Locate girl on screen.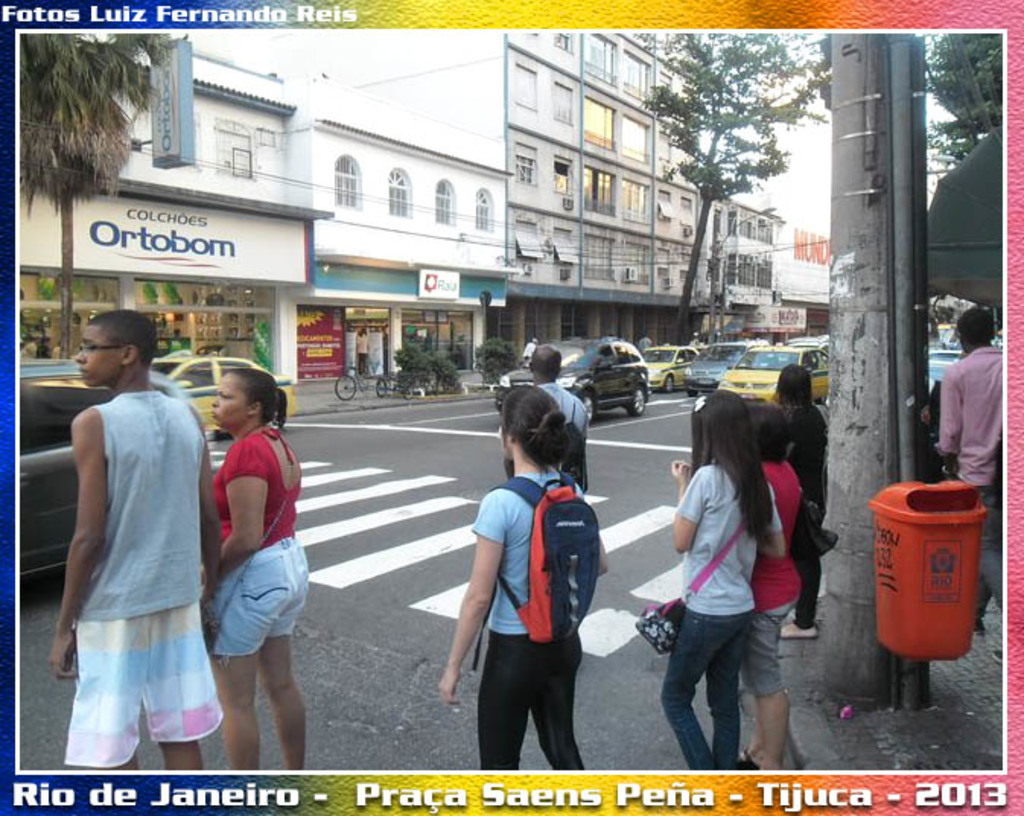
On screen at Rect(770, 355, 834, 632).
